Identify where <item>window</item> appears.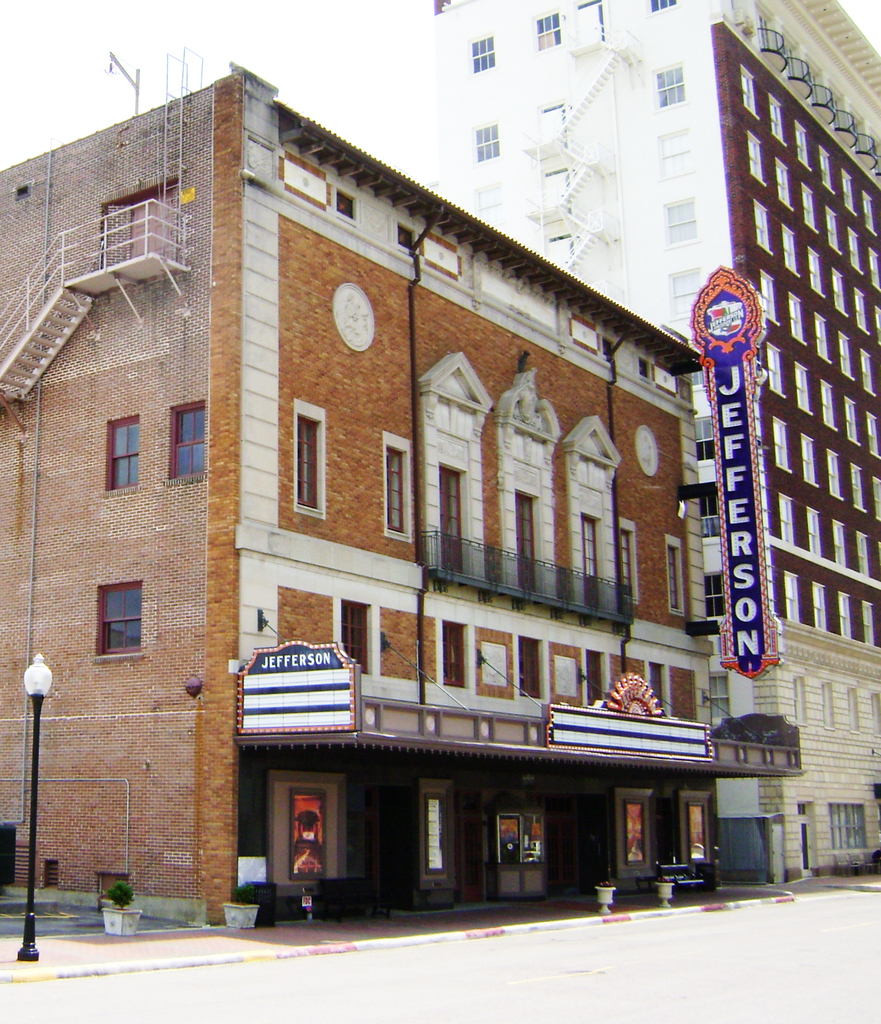
Appears at <region>779, 494, 793, 554</region>.
